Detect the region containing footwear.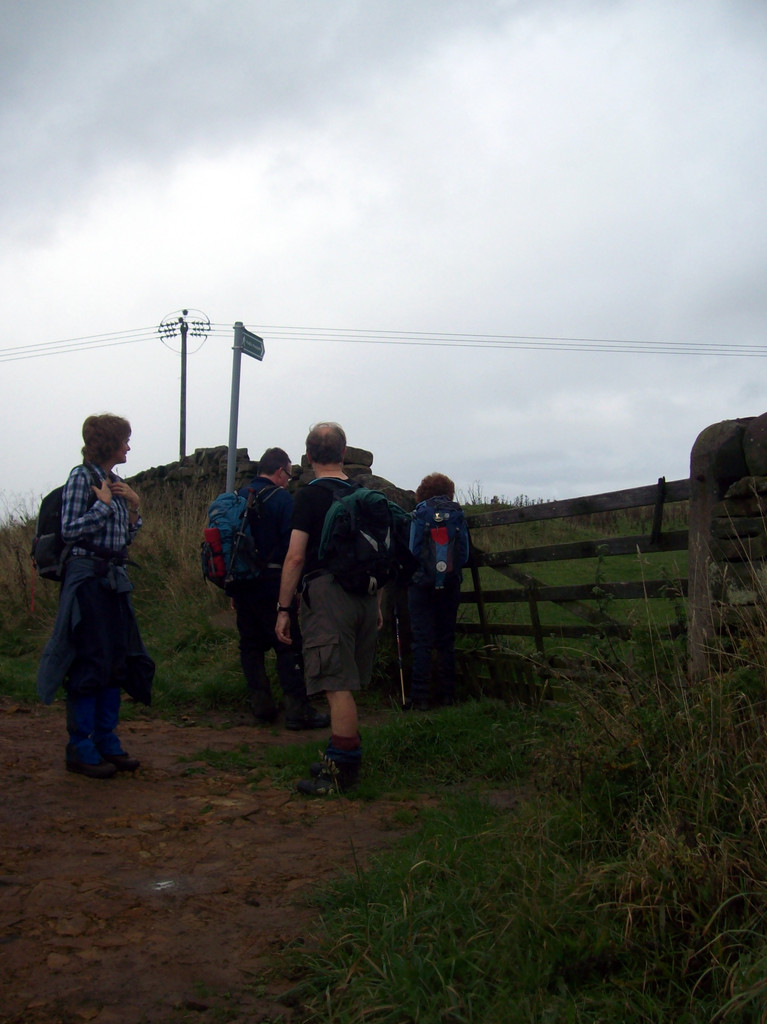
bbox(307, 764, 360, 802).
